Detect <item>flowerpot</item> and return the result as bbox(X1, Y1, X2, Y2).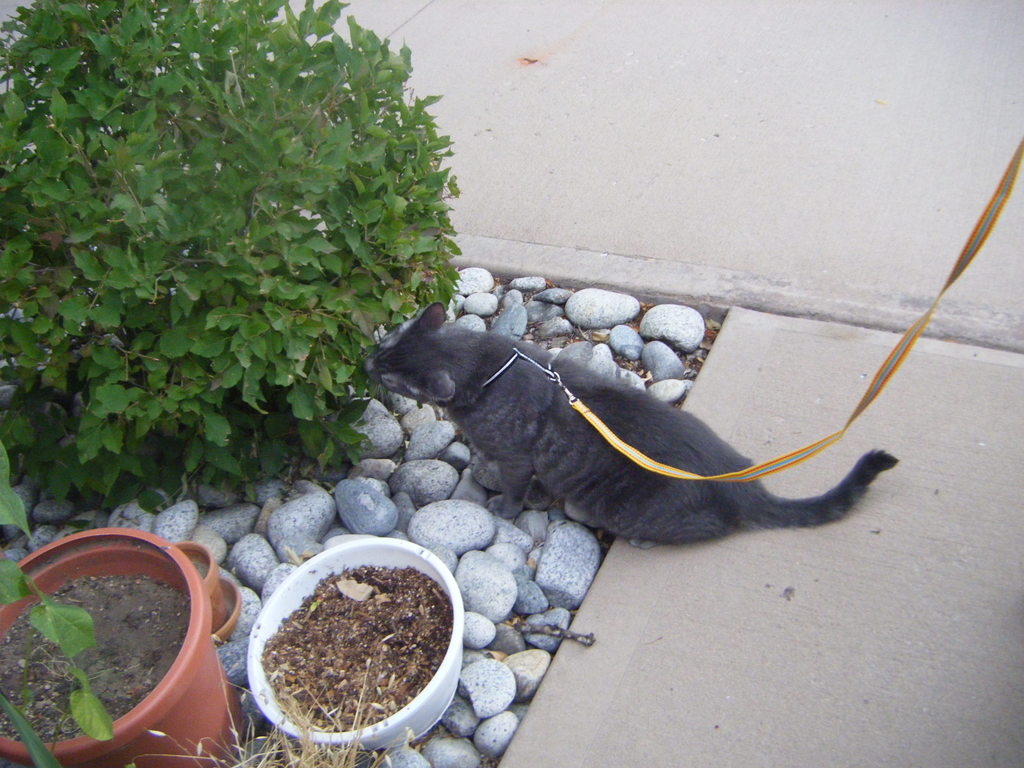
bbox(20, 538, 226, 755).
